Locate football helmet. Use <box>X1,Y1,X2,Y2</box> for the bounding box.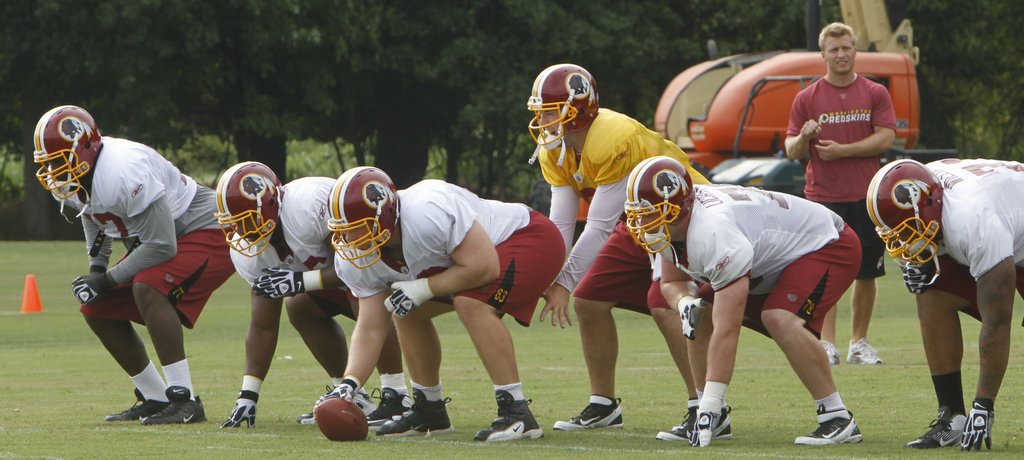
<box>329,161,408,273</box>.
